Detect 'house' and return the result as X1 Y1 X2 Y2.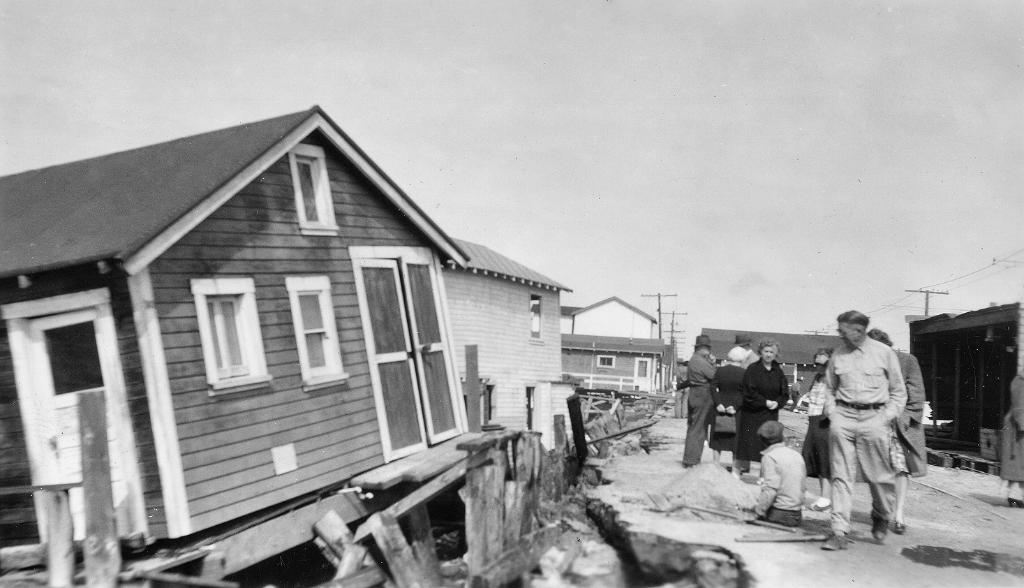
436 242 561 471.
